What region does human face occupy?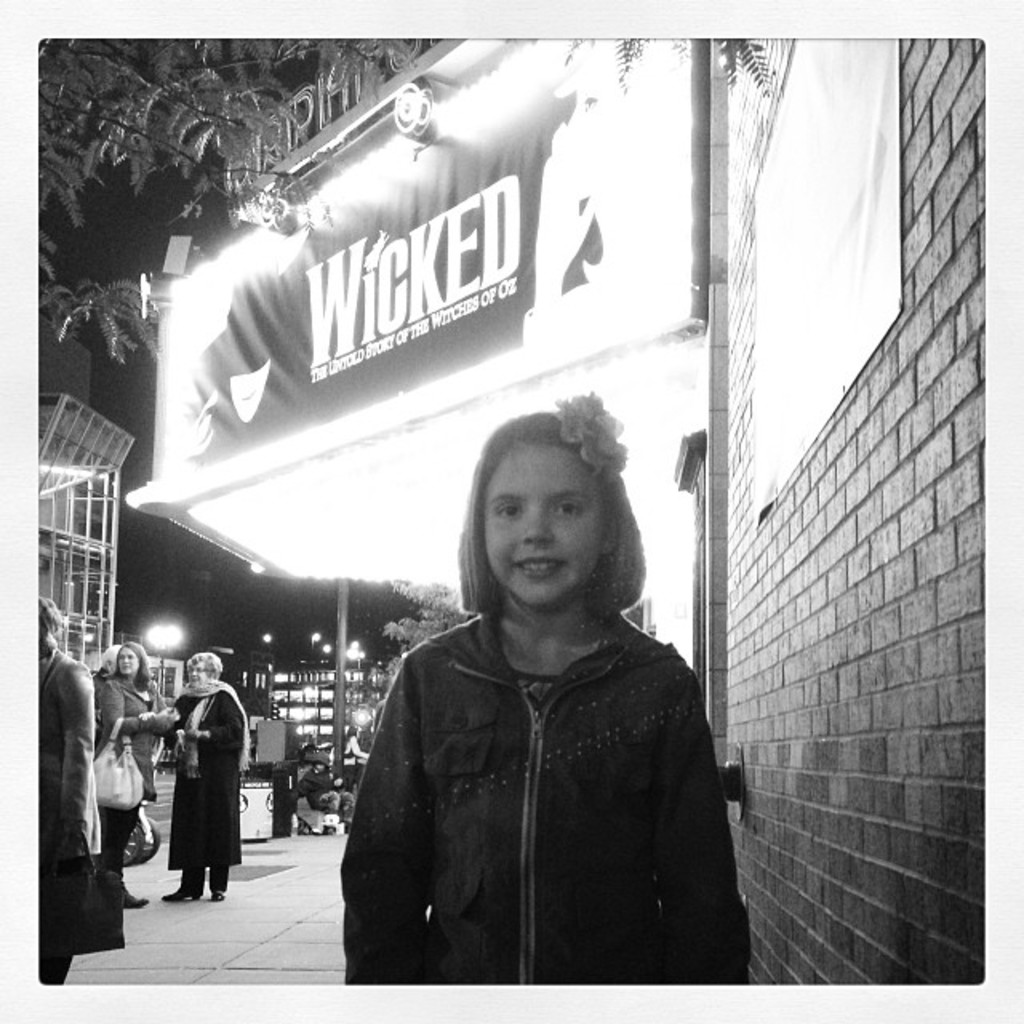
crop(184, 659, 205, 680).
